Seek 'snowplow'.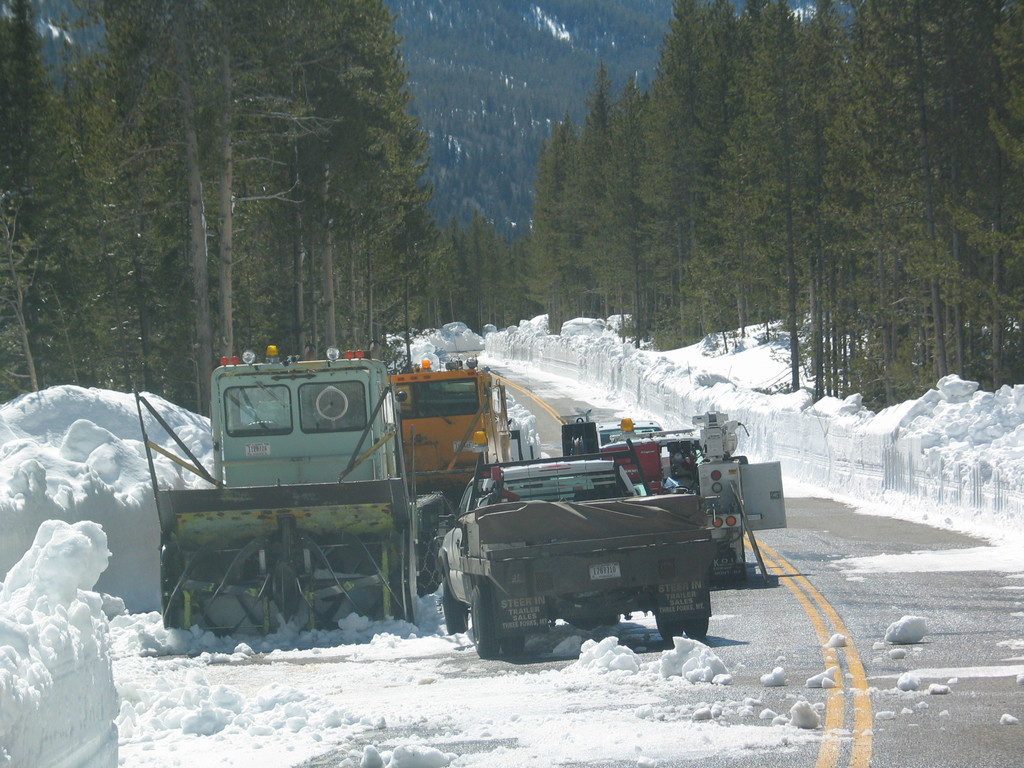
rect(126, 347, 453, 642).
